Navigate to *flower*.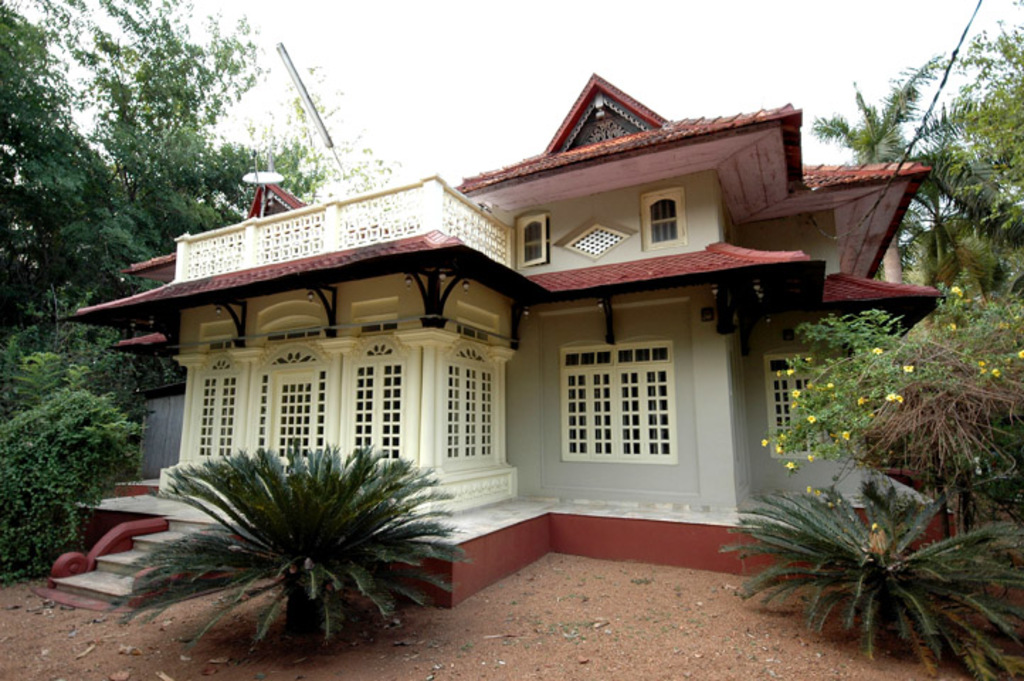
Navigation target: [x1=842, y1=428, x2=852, y2=440].
